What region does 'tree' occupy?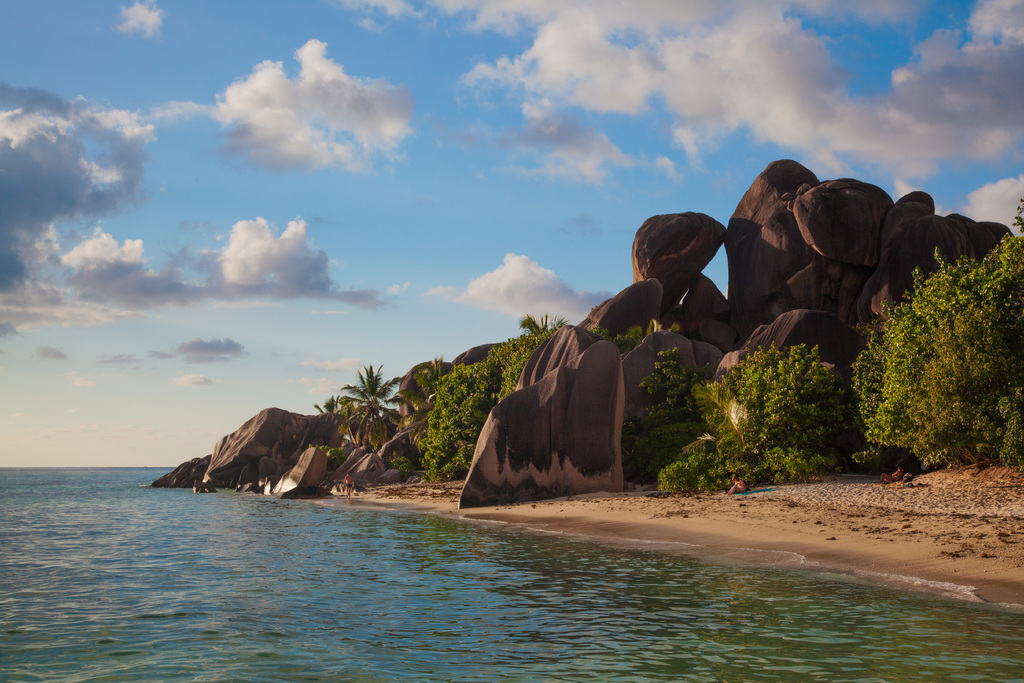
<region>860, 211, 1023, 466</region>.
